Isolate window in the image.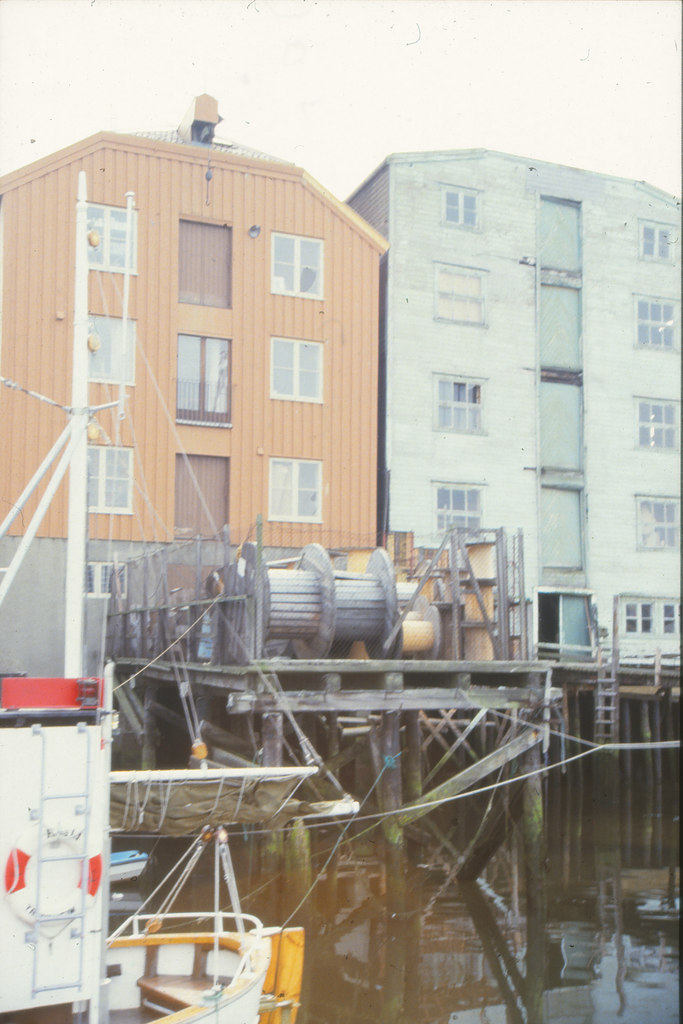
Isolated region: bbox(433, 481, 481, 545).
